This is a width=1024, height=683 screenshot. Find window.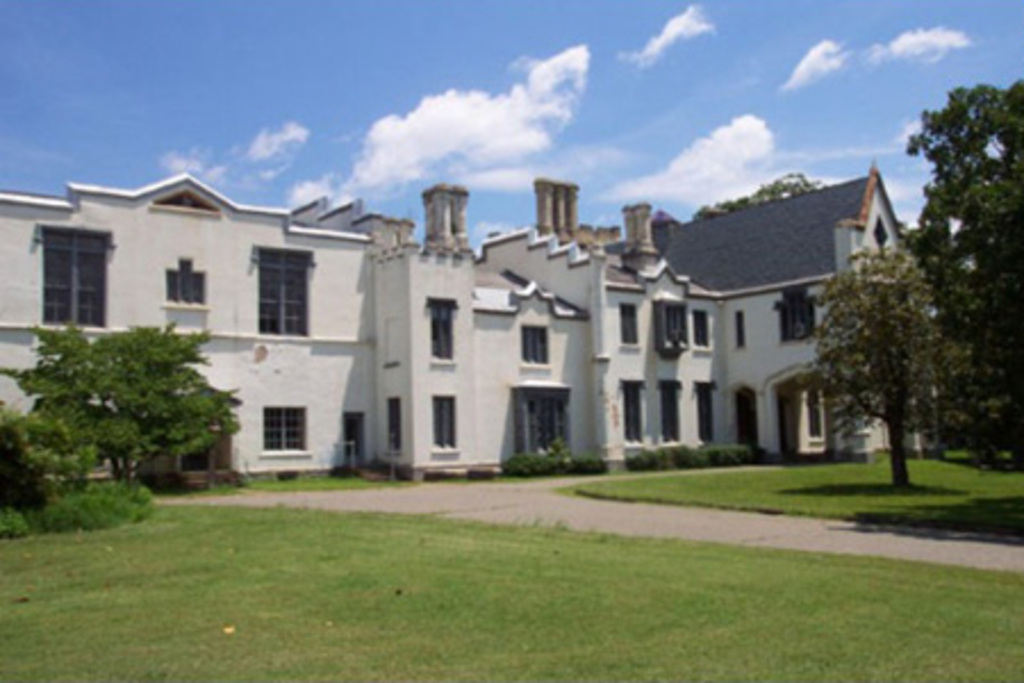
Bounding box: (x1=512, y1=319, x2=553, y2=371).
